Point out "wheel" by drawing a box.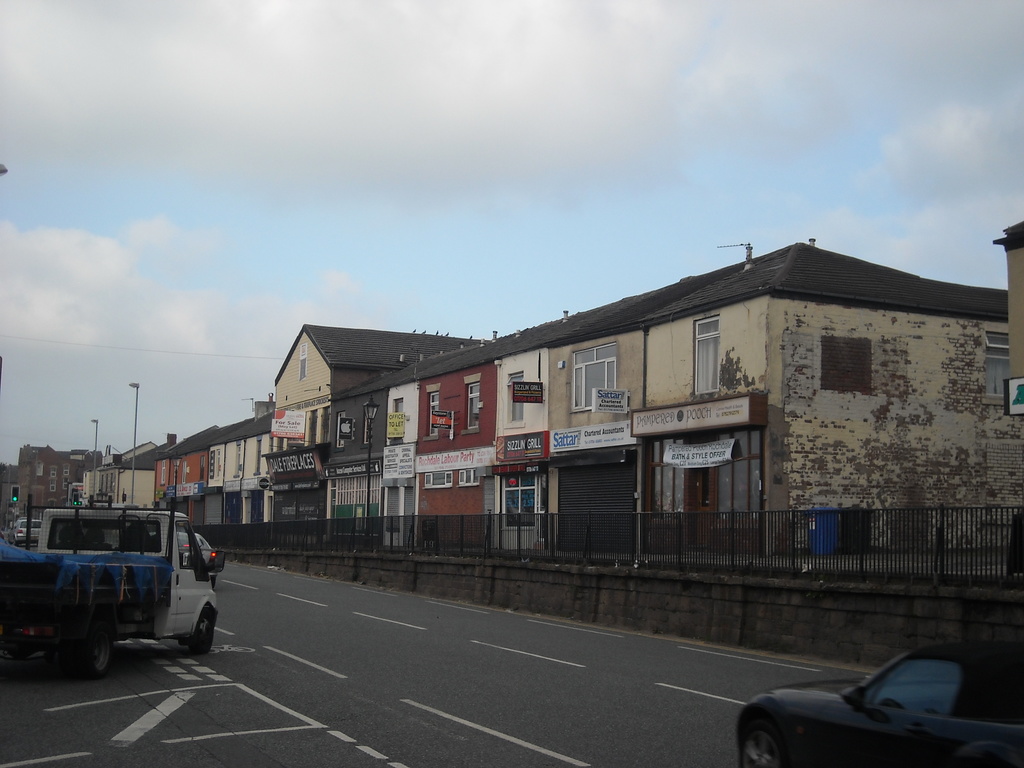
detection(74, 620, 109, 682).
